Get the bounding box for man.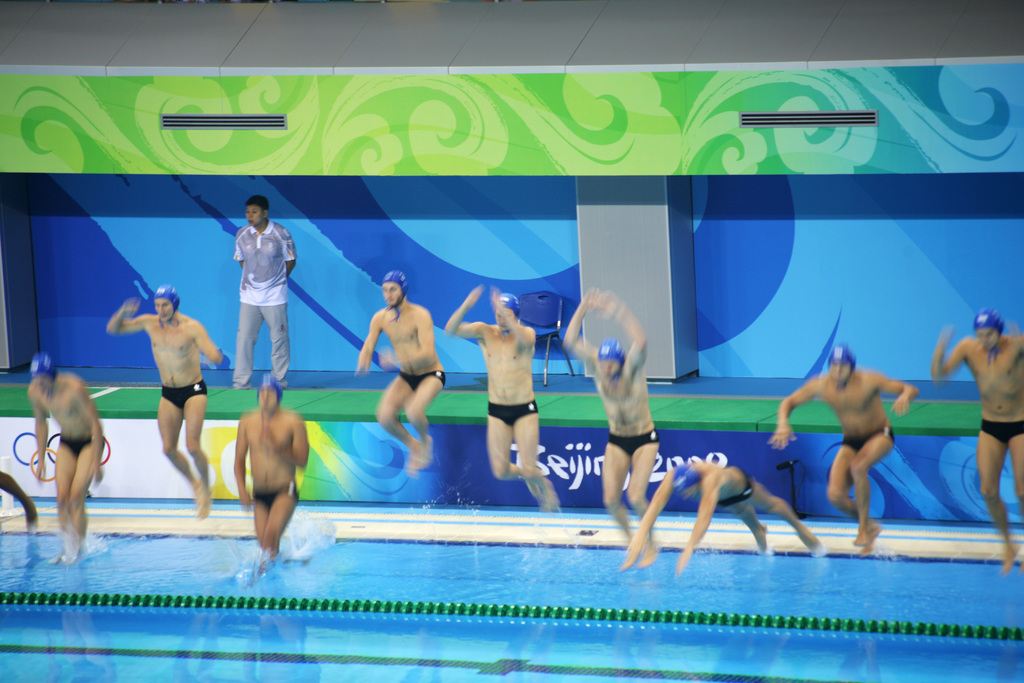
l=614, t=458, r=827, b=562.
